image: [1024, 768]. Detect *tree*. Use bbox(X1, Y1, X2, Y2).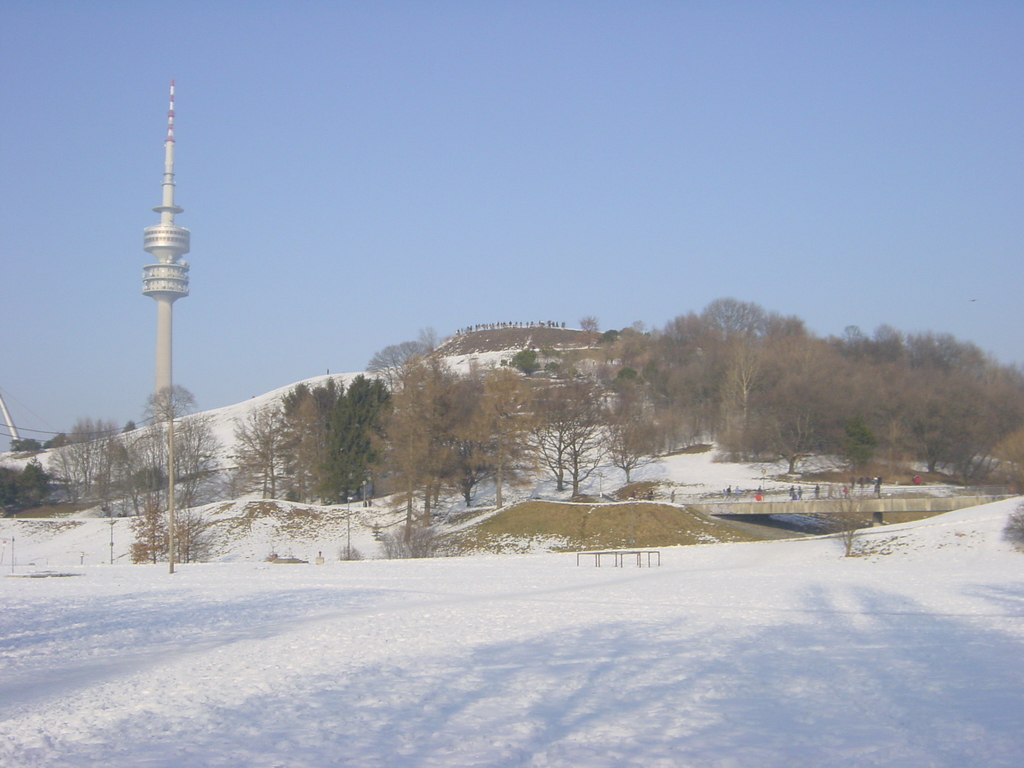
bbox(163, 405, 214, 536).
